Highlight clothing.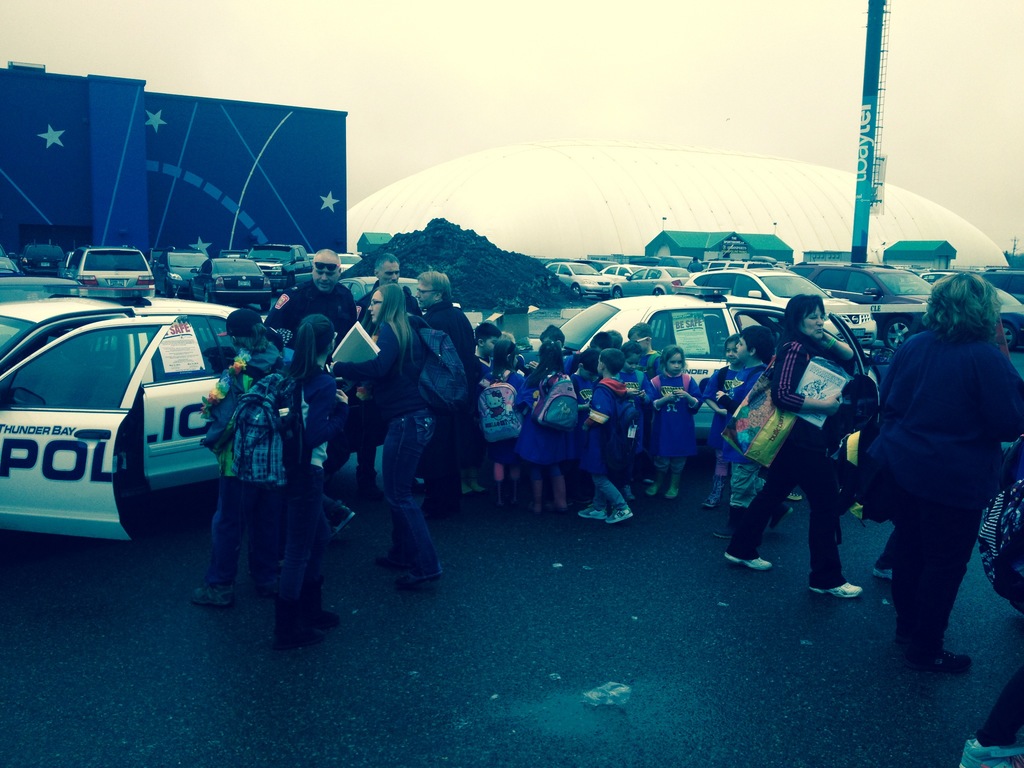
Highlighted region: x1=710 y1=348 x2=856 y2=588.
